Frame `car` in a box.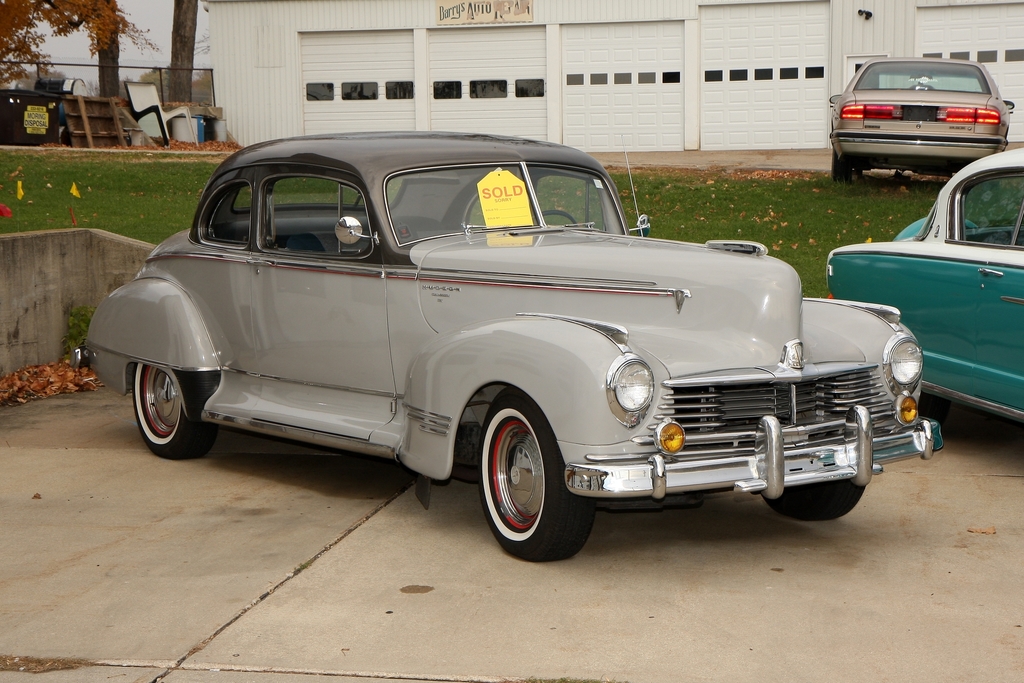
[x1=828, y1=58, x2=1016, y2=180].
